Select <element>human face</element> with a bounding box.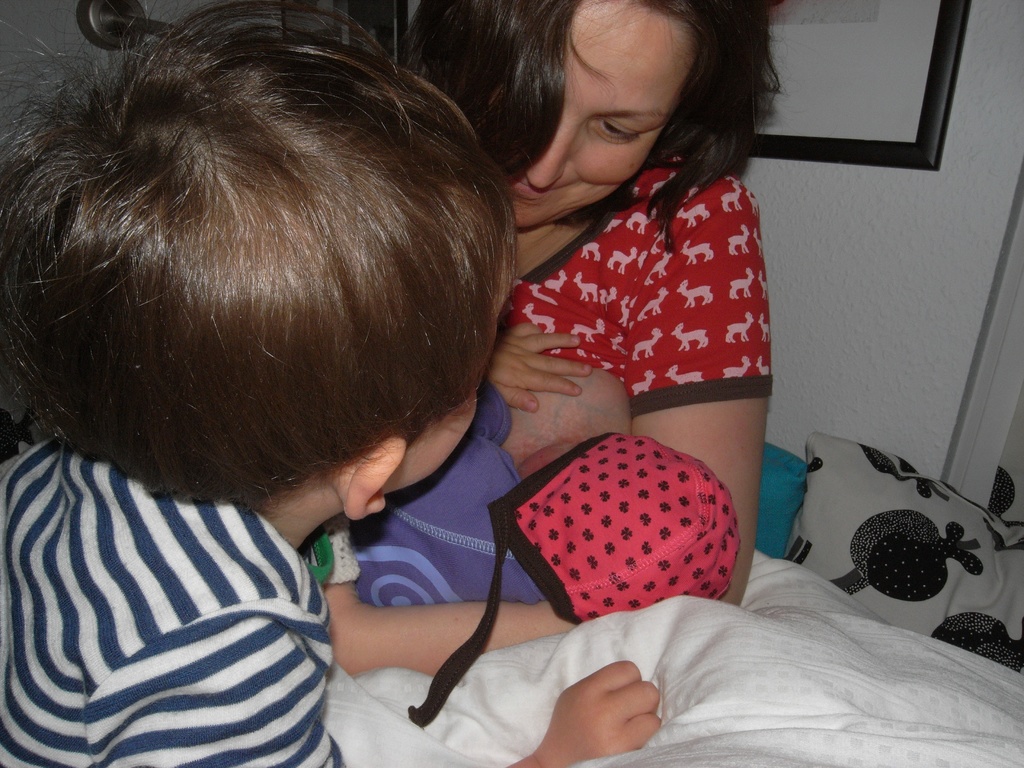
(495,0,707,230).
